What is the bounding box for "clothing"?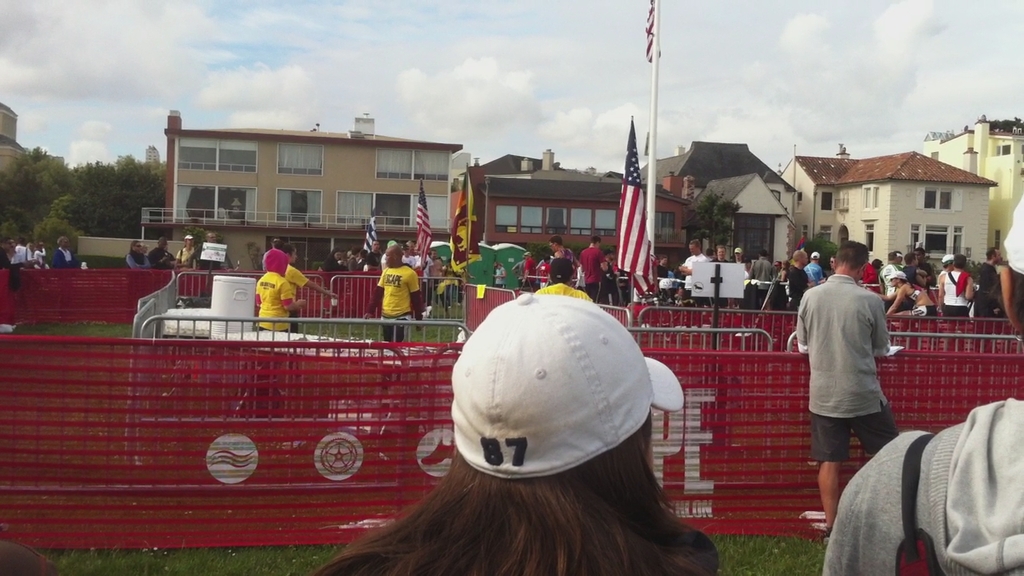
rect(817, 397, 1023, 575).
